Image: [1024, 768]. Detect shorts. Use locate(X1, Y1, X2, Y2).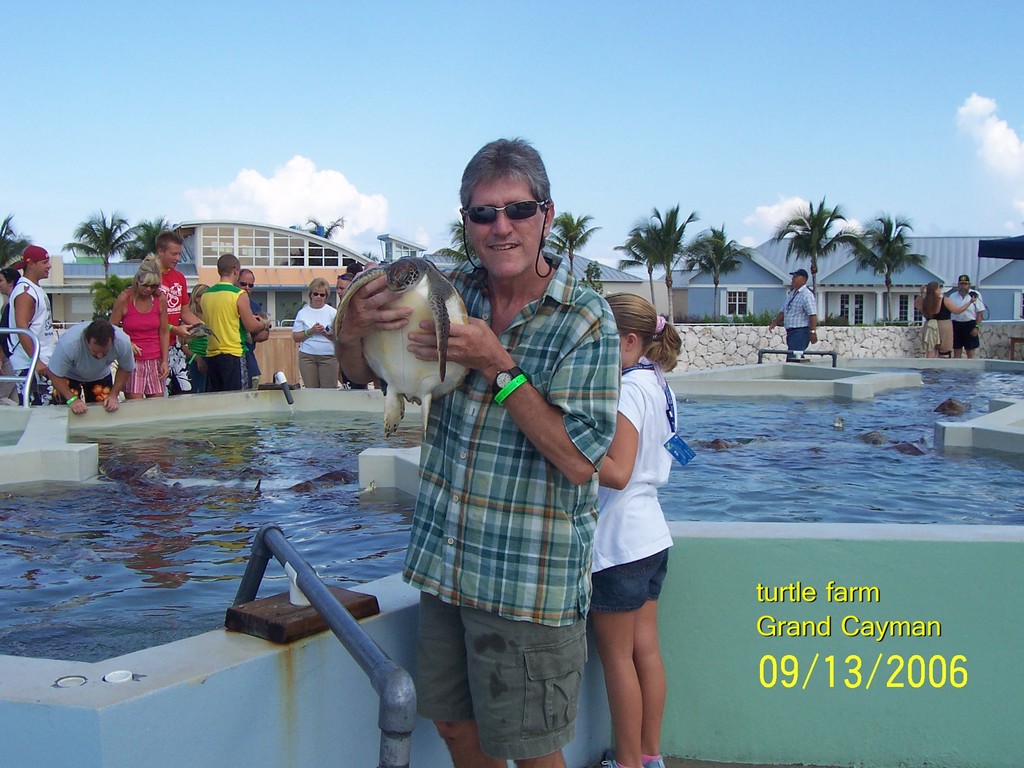
locate(581, 540, 669, 638).
